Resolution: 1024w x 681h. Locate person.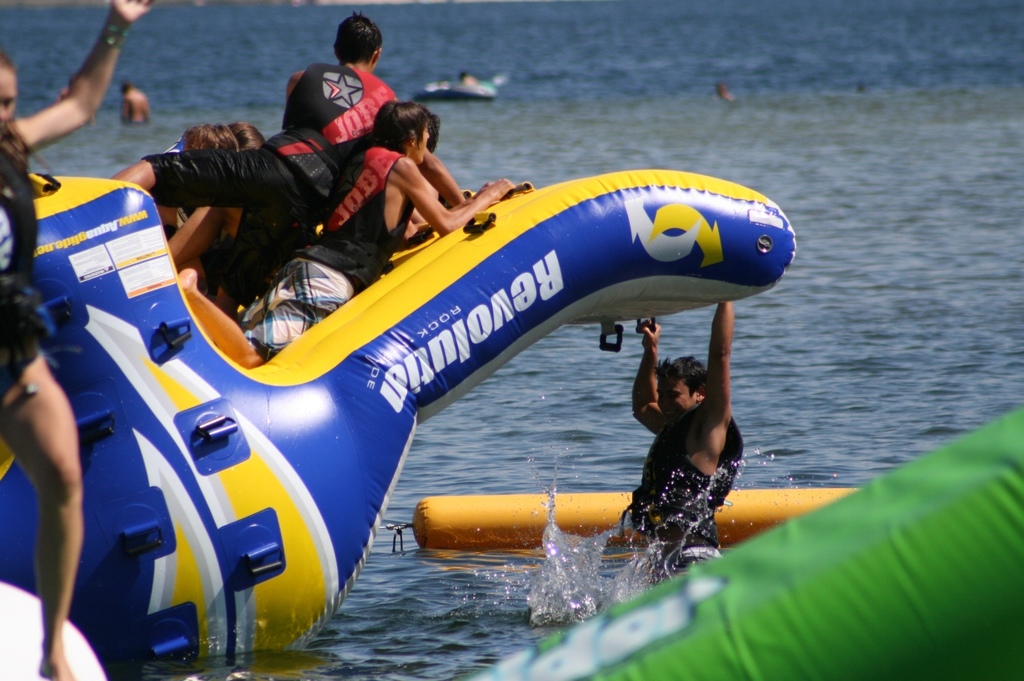
x1=461, y1=68, x2=481, y2=88.
